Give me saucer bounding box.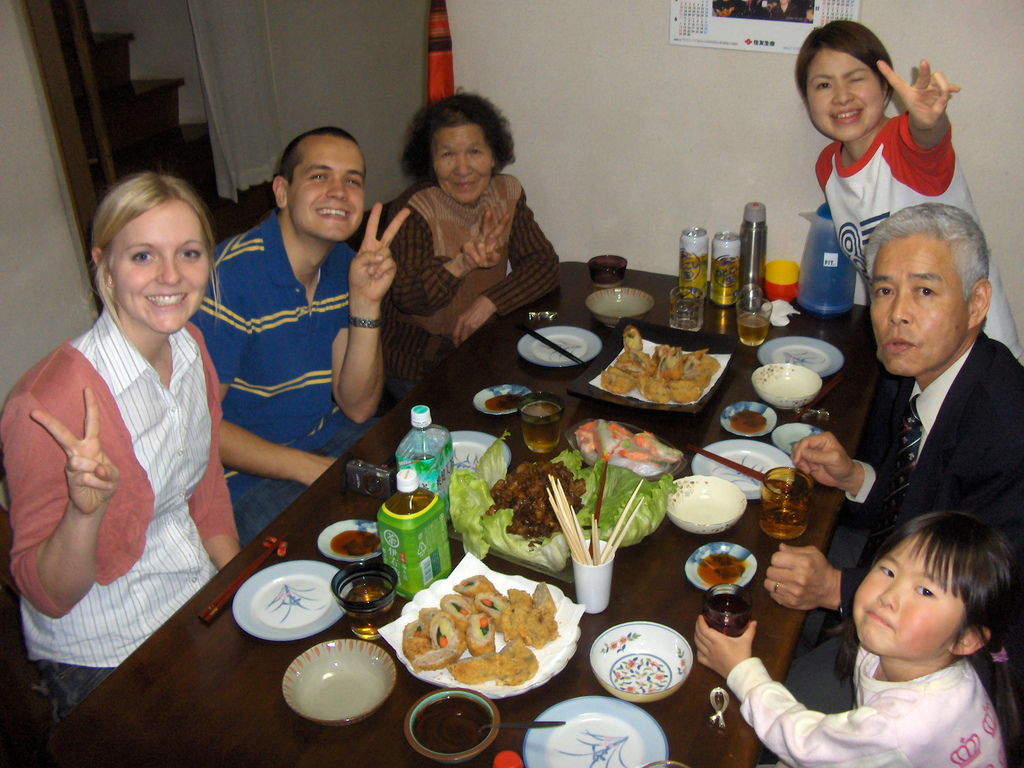
region(684, 541, 758, 595).
